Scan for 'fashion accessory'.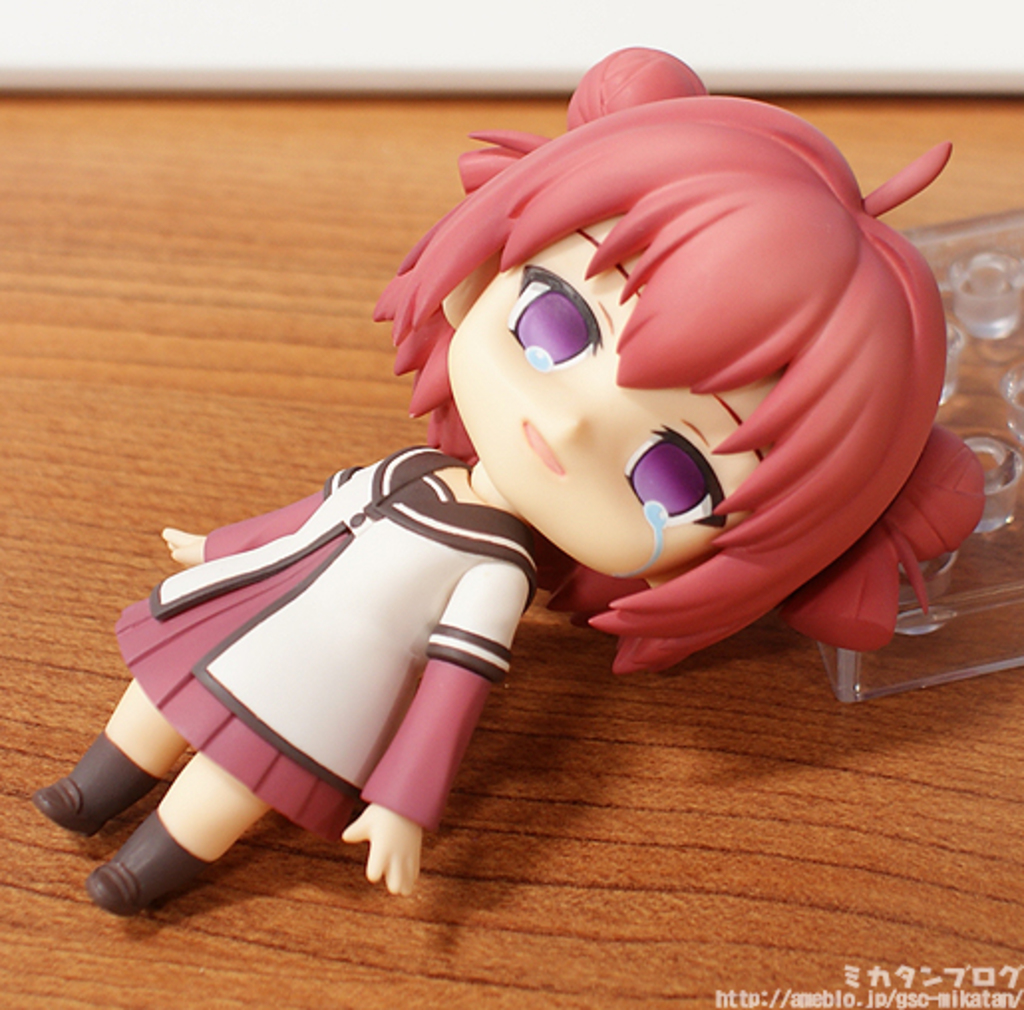
Scan result: {"x1": 80, "y1": 803, "x2": 217, "y2": 915}.
